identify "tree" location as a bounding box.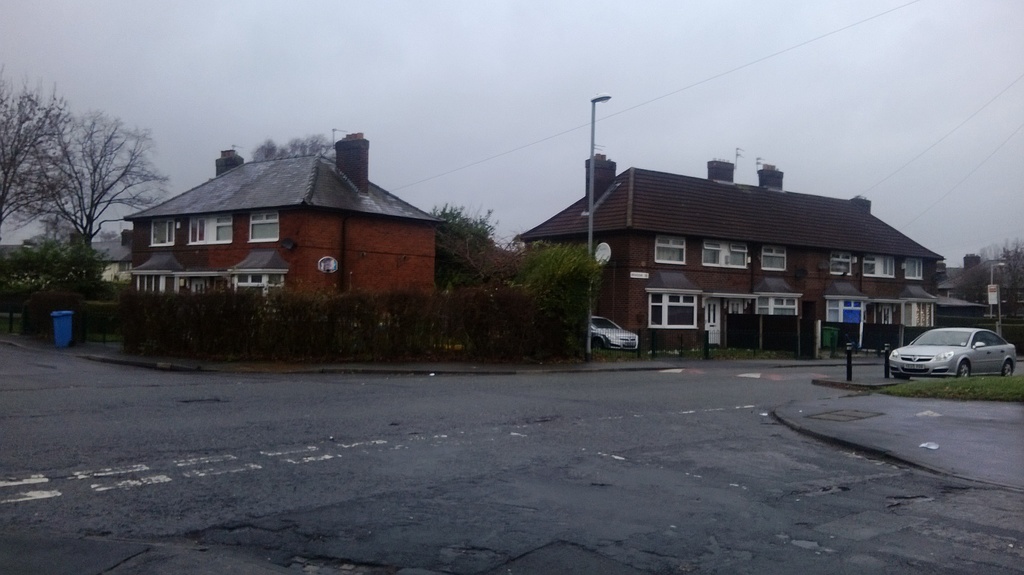
box(27, 100, 170, 273).
